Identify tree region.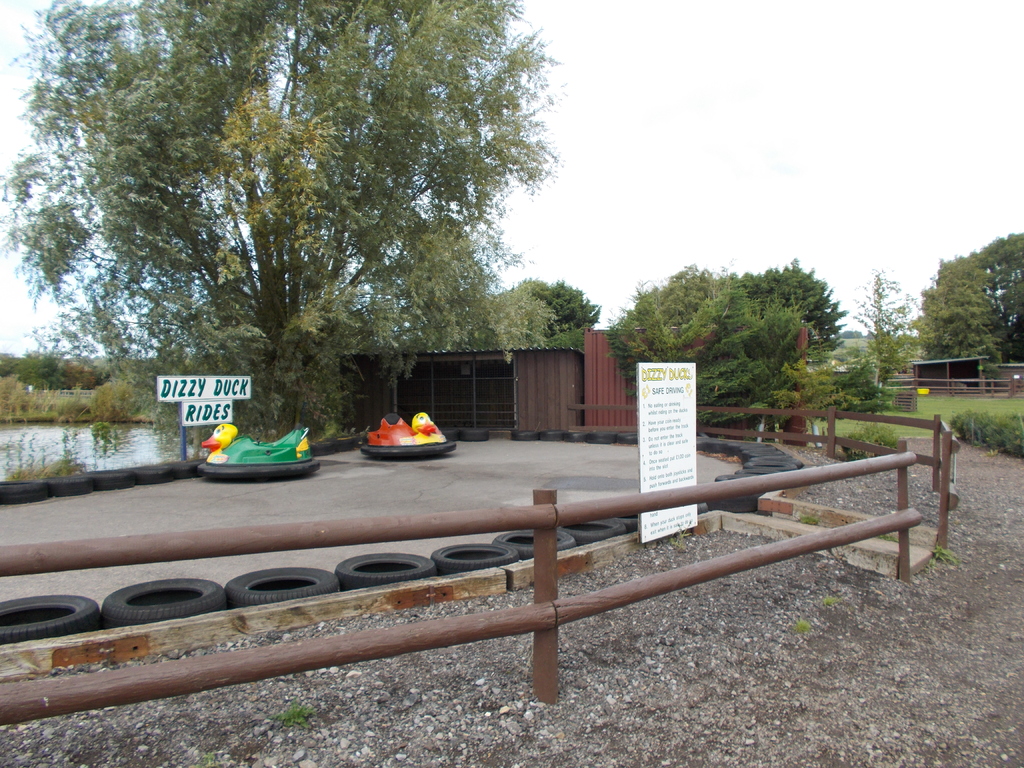
Region: x1=728, y1=256, x2=849, y2=355.
